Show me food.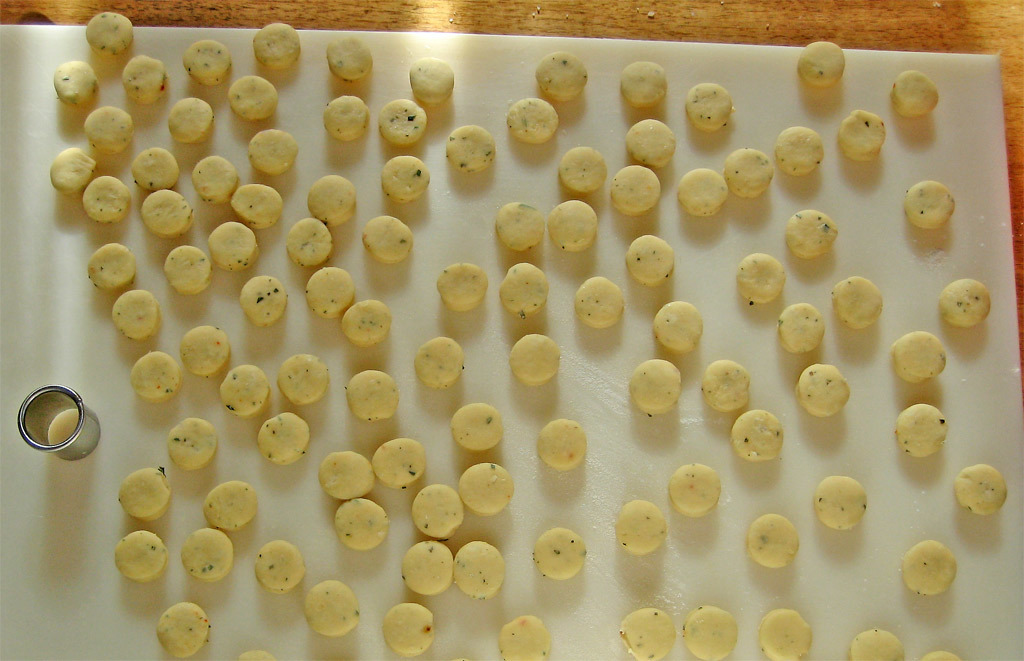
food is here: x1=682 y1=601 x2=735 y2=660.
